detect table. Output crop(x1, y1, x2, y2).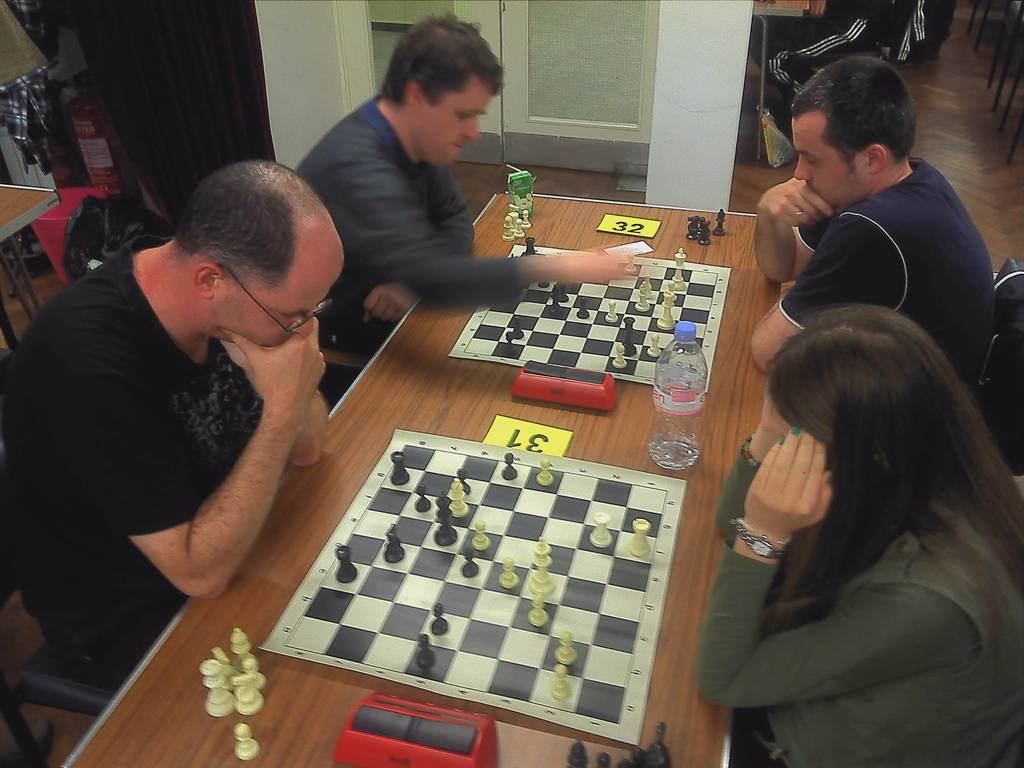
crop(756, 0, 813, 164).
